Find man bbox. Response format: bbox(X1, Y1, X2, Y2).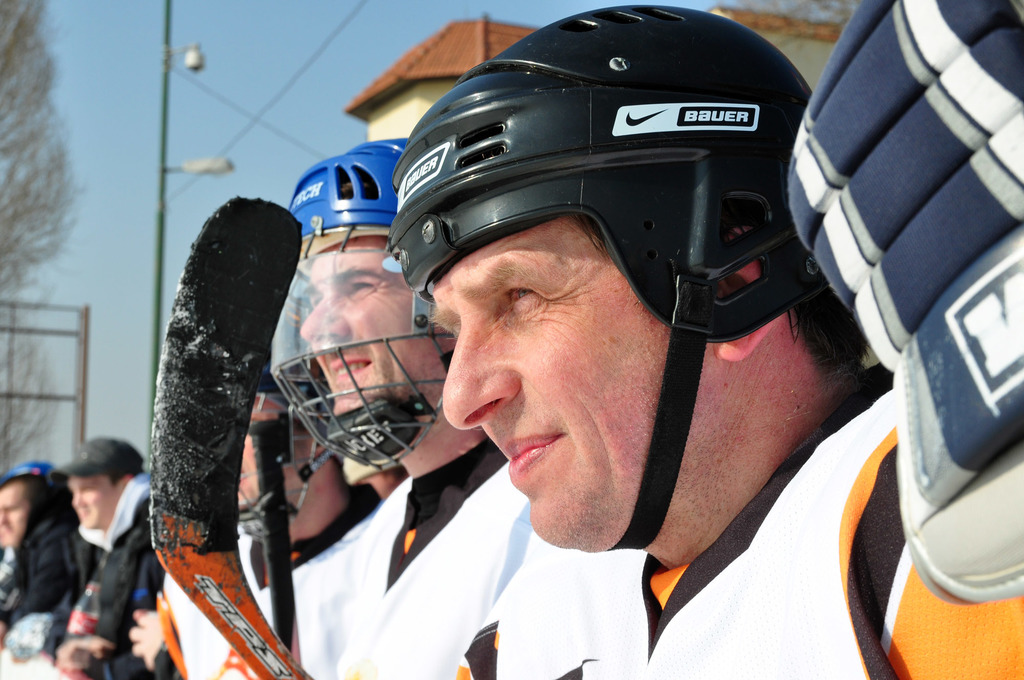
bbox(384, 4, 1023, 679).
